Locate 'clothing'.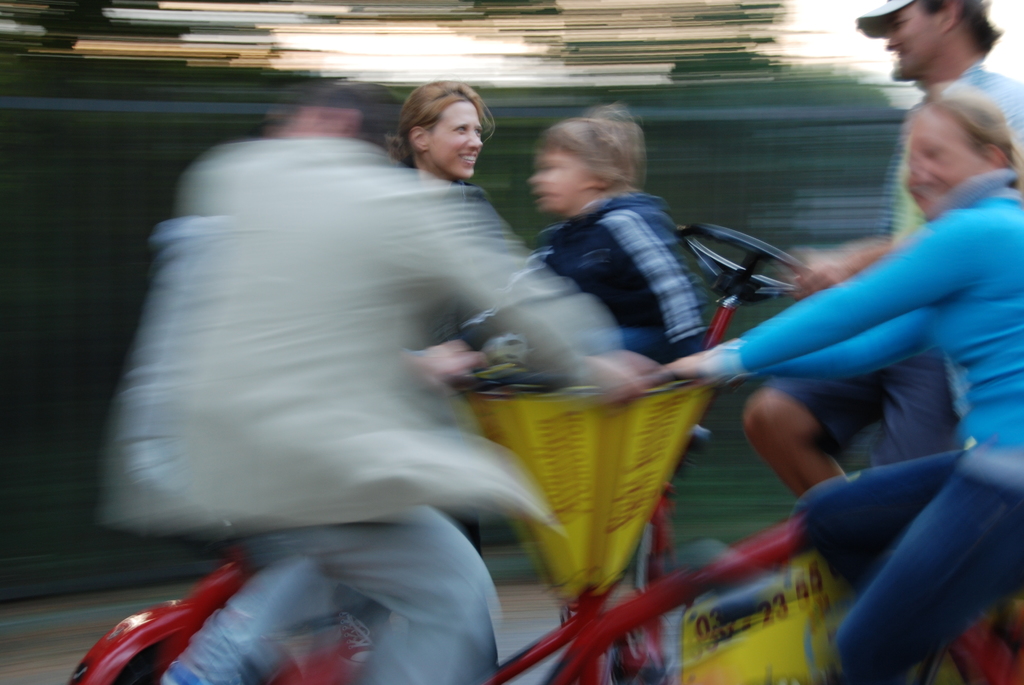
Bounding box: (459,185,710,448).
